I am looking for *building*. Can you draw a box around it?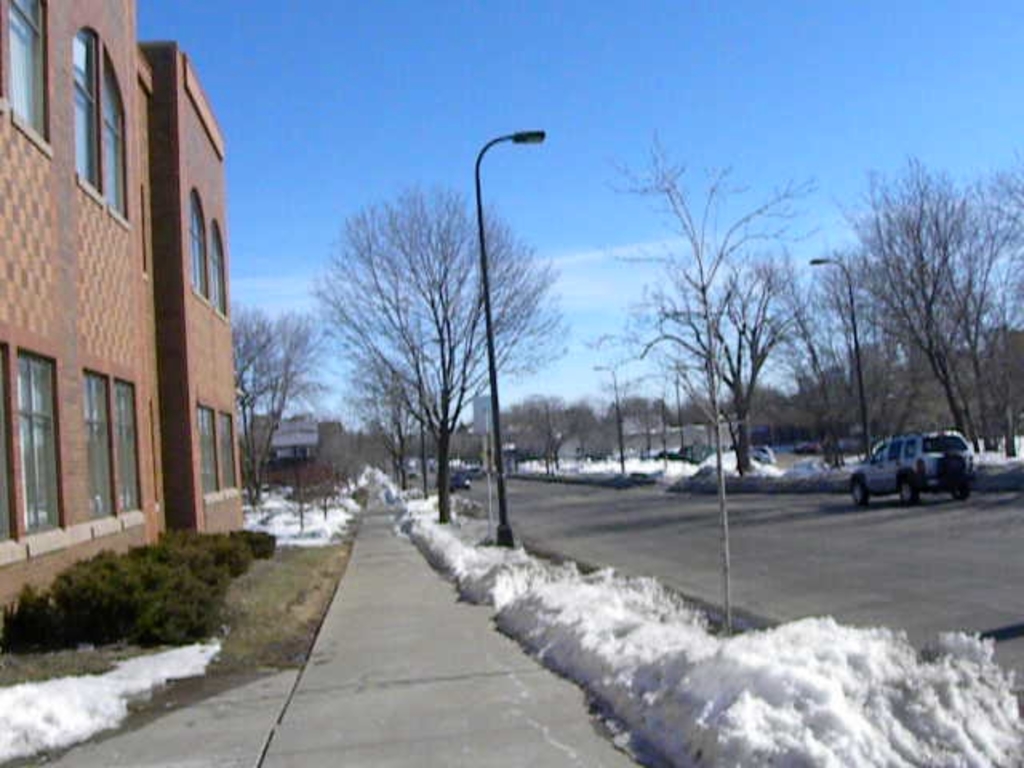
Sure, the bounding box is <bbox>0, 0, 245, 618</bbox>.
